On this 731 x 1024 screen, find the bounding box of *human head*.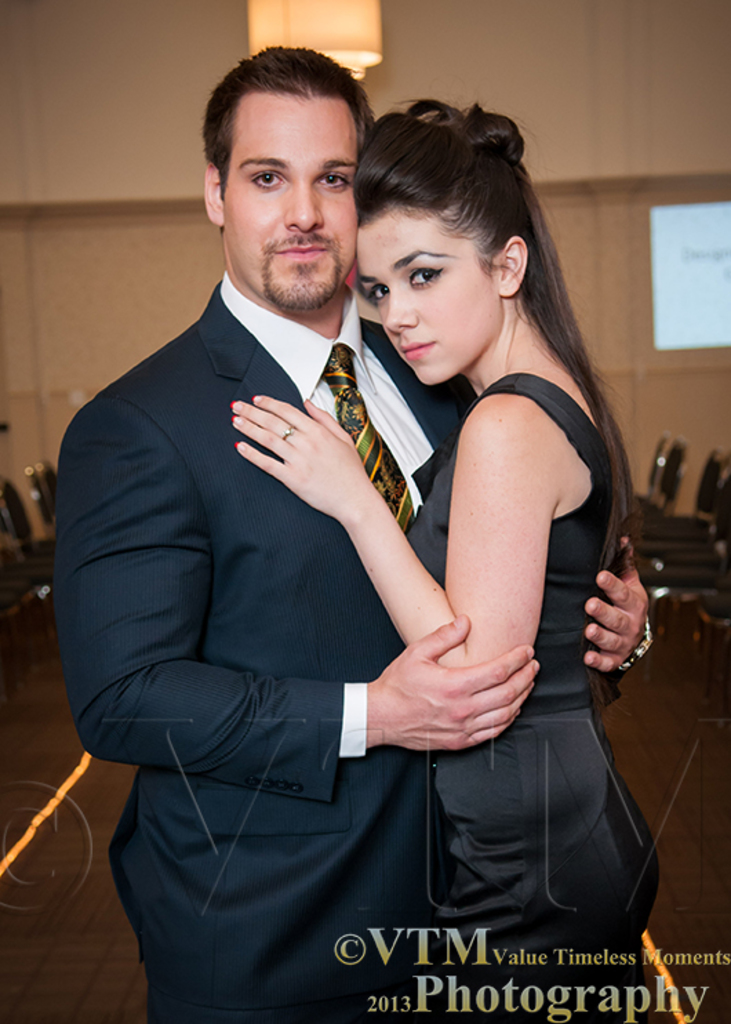
Bounding box: bbox=(200, 44, 379, 308).
